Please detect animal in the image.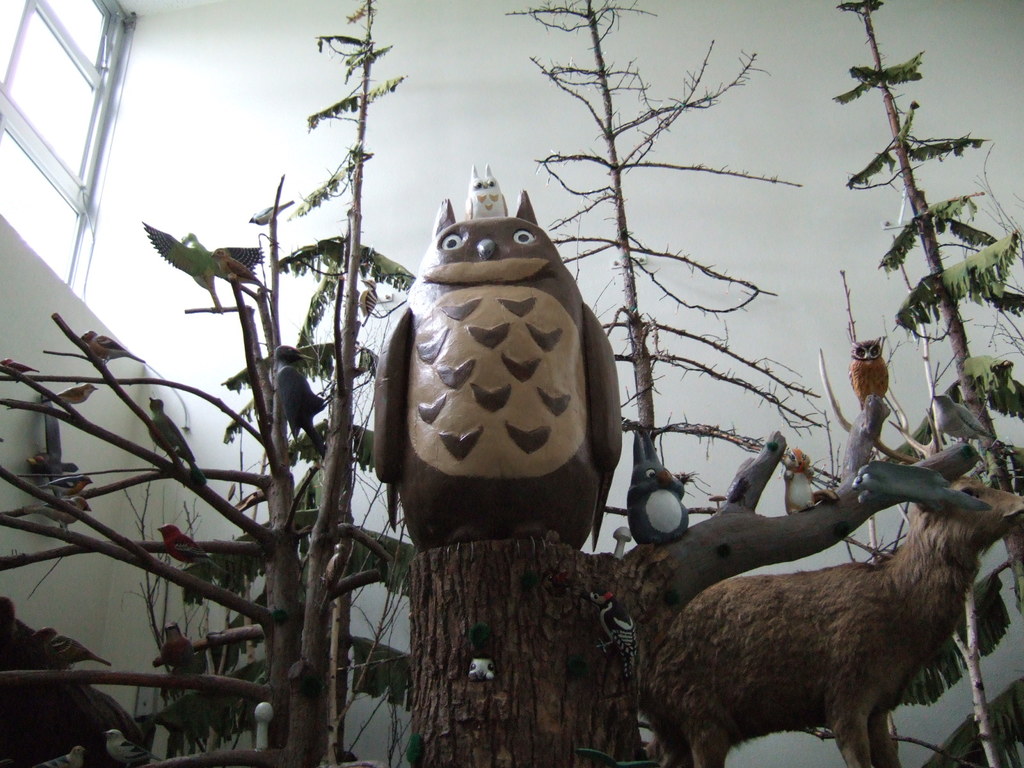
l=145, t=393, r=209, b=487.
